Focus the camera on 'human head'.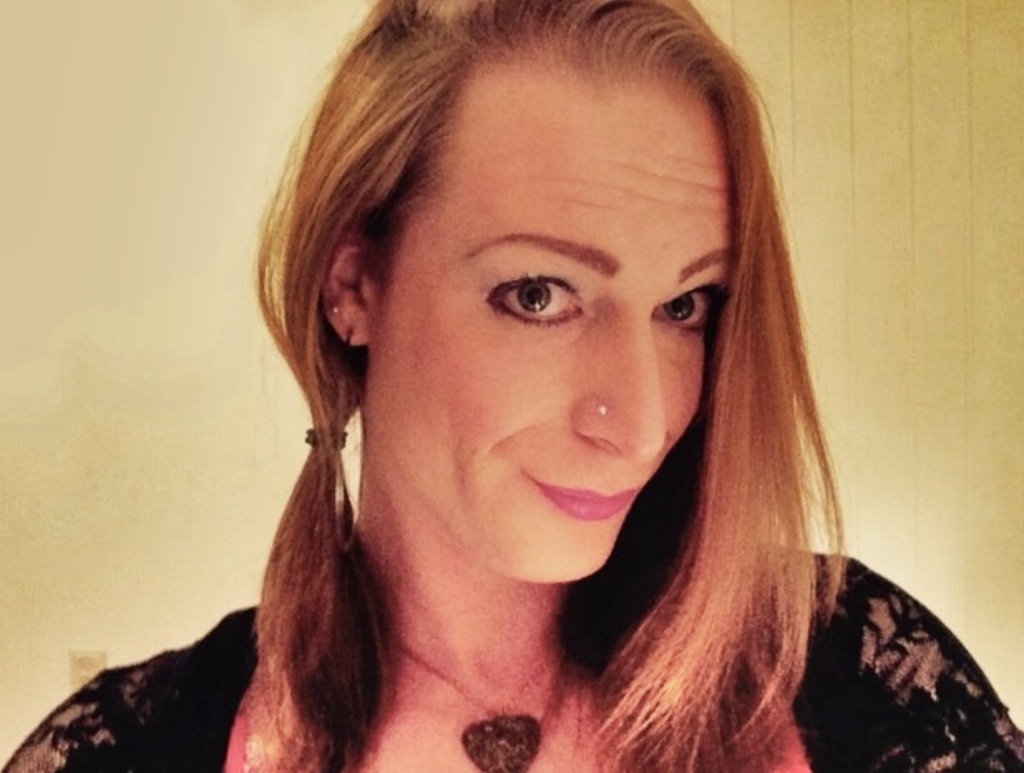
Focus region: [227,0,851,625].
